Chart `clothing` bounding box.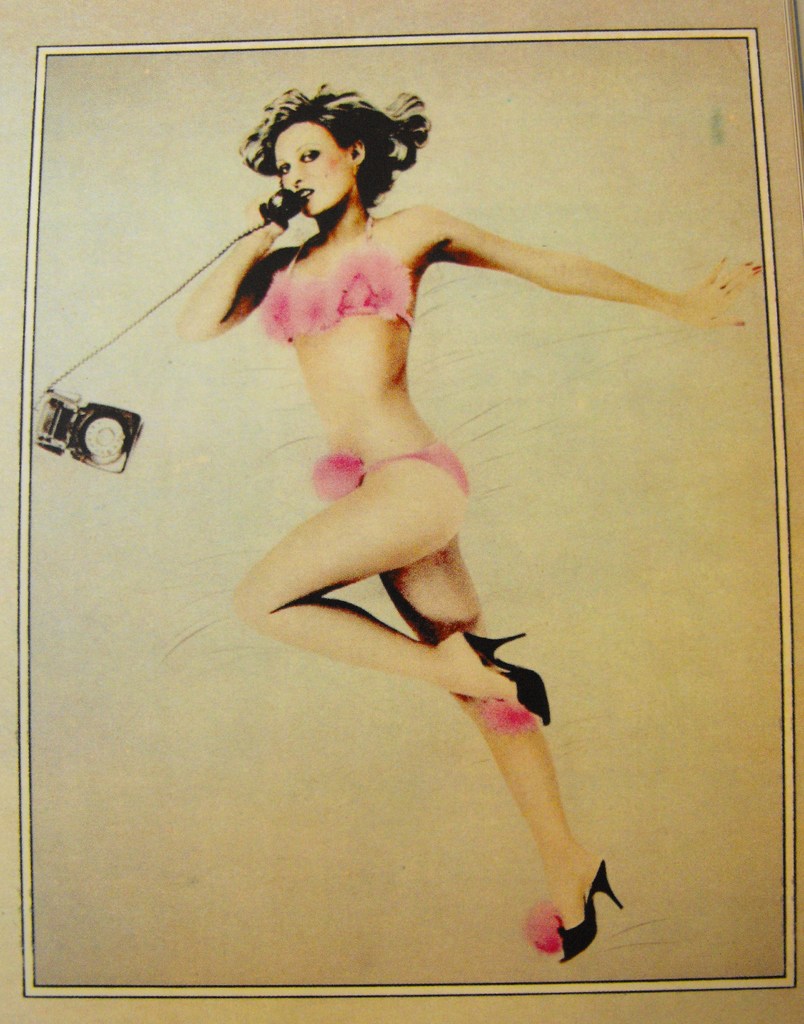
Charted: pyautogui.locateOnScreen(261, 210, 470, 492).
